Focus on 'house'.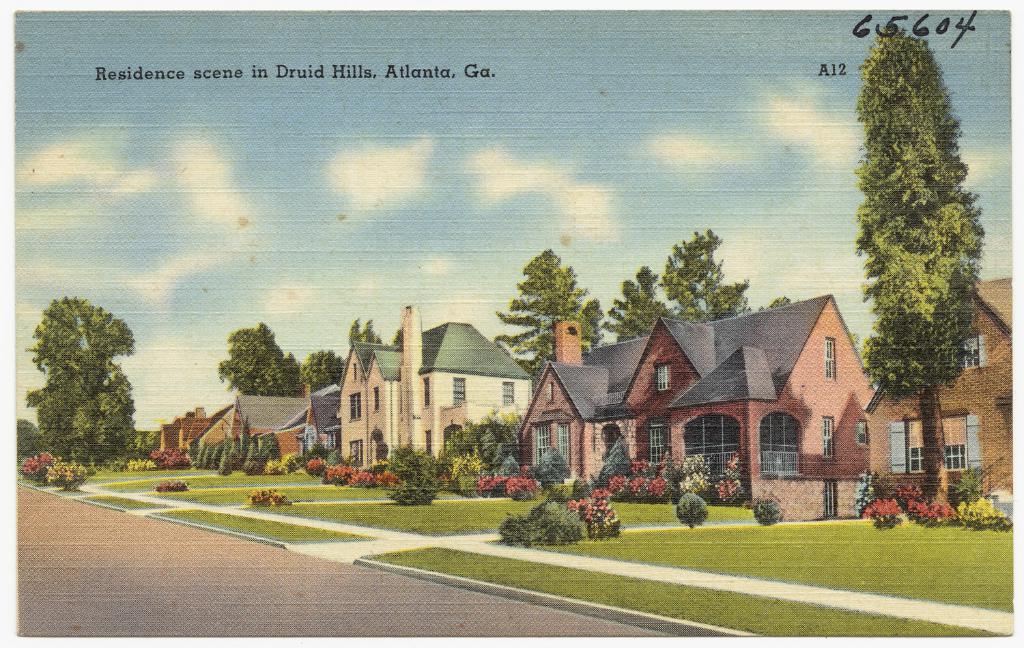
Focused at bbox(294, 391, 346, 475).
